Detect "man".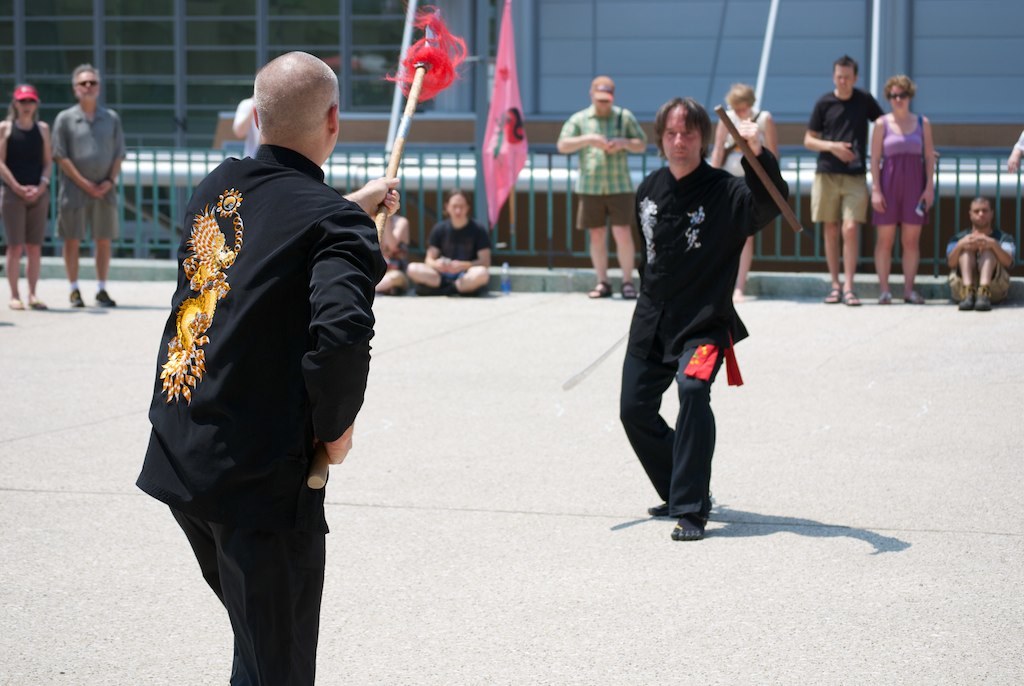
Detected at 944:194:1016:310.
